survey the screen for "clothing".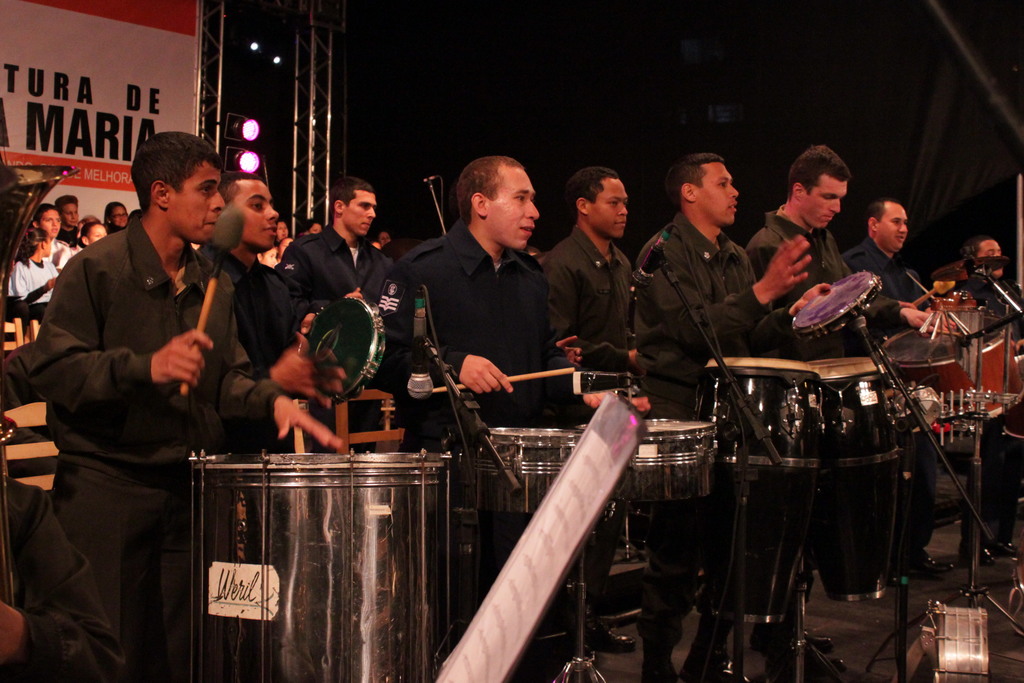
Survey found: detection(845, 241, 925, 353).
